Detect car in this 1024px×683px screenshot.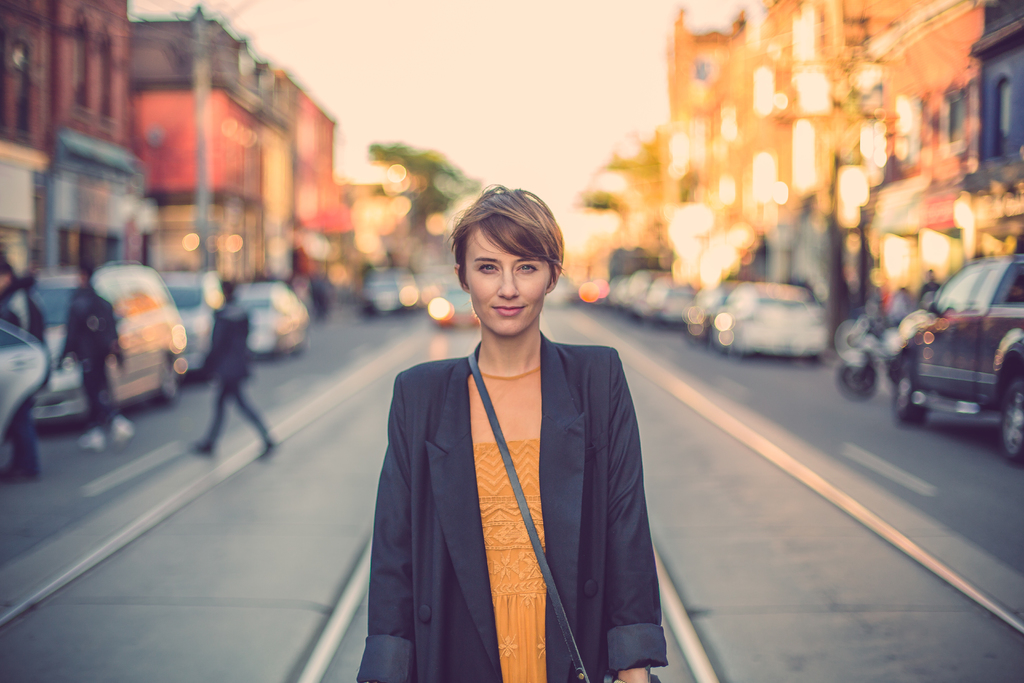
Detection: [879,253,1023,445].
